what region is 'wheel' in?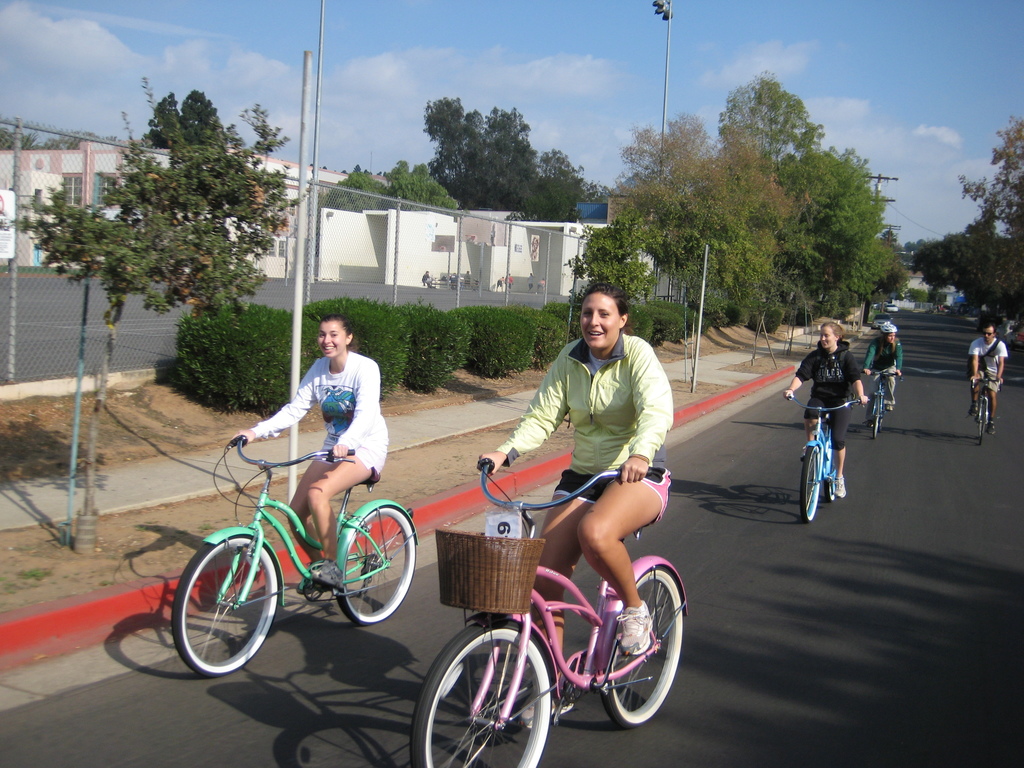
region(410, 615, 575, 767).
